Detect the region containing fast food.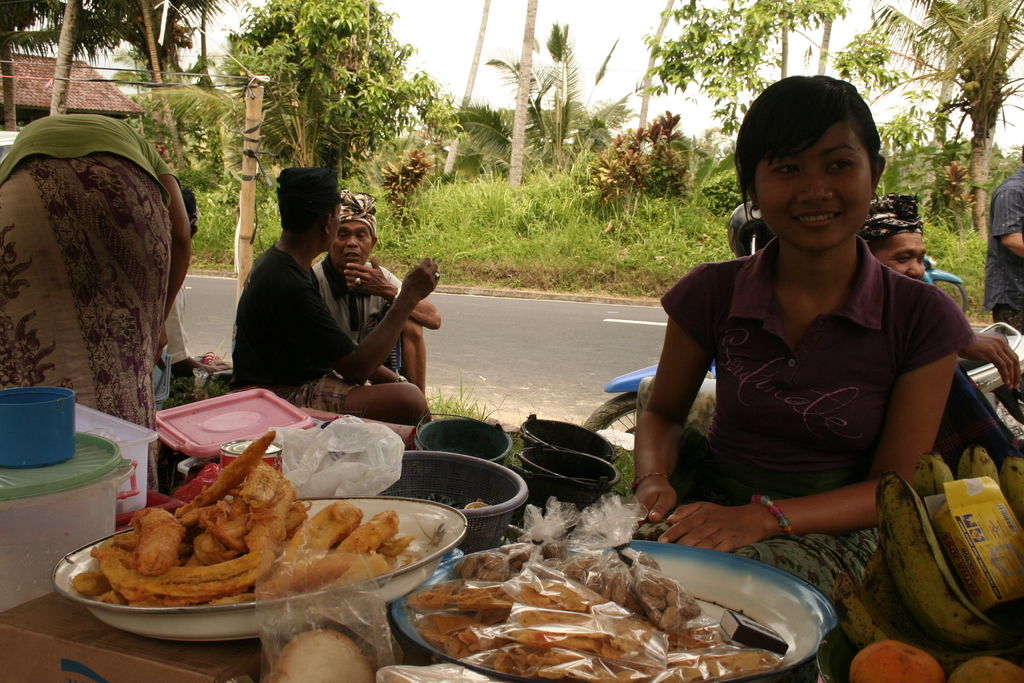
x1=413 y1=538 x2=788 y2=682.
